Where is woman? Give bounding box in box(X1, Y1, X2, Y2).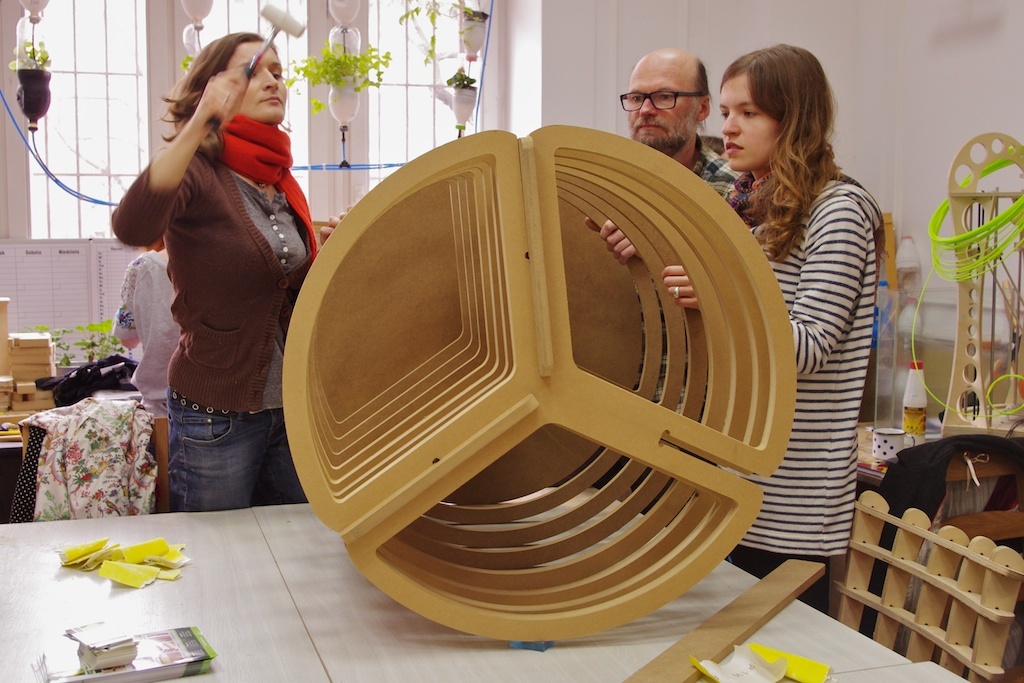
box(585, 43, 887, 614).
